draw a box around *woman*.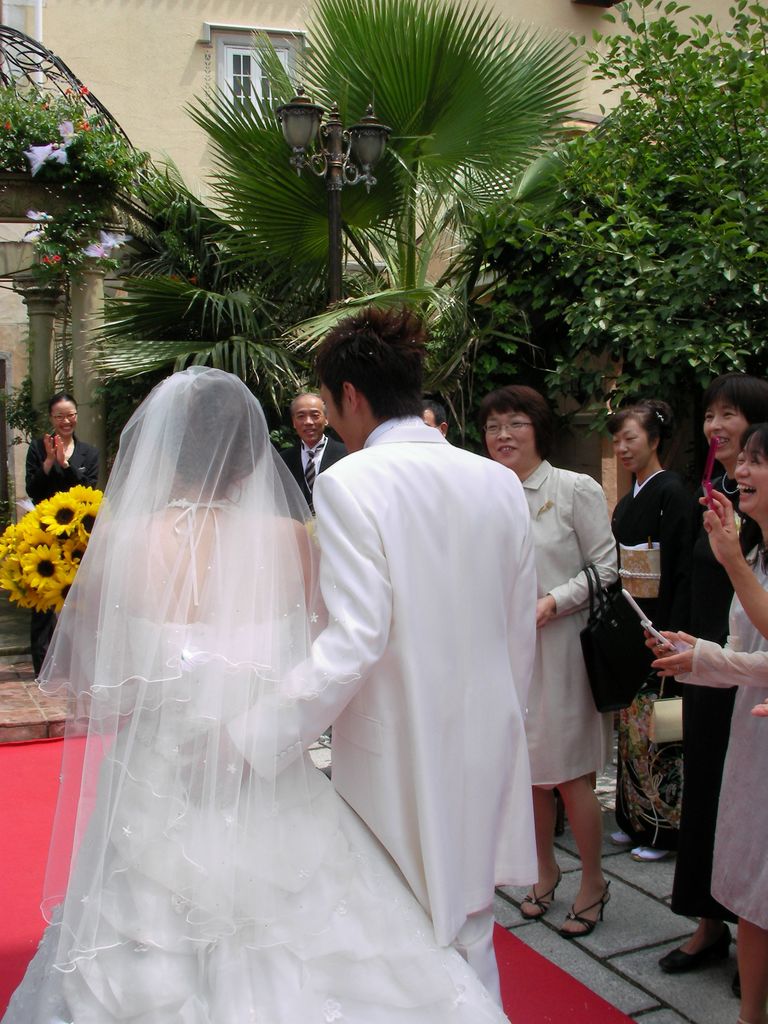
bbox=[0, 357, 520, 1023].
